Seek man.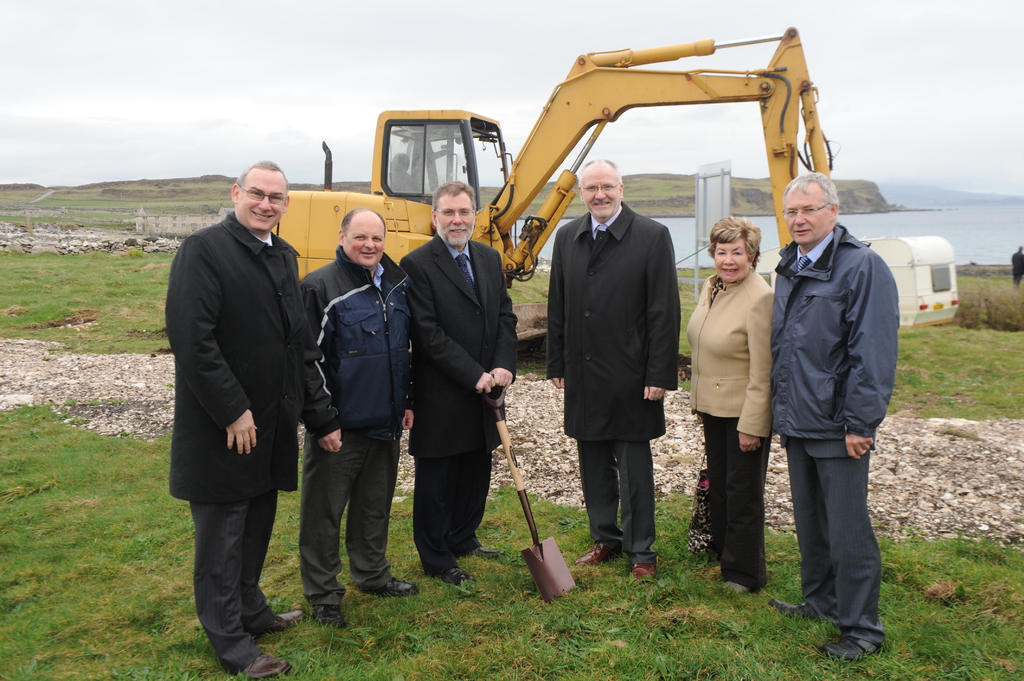
bbox=(769, 172, 900, 663).
